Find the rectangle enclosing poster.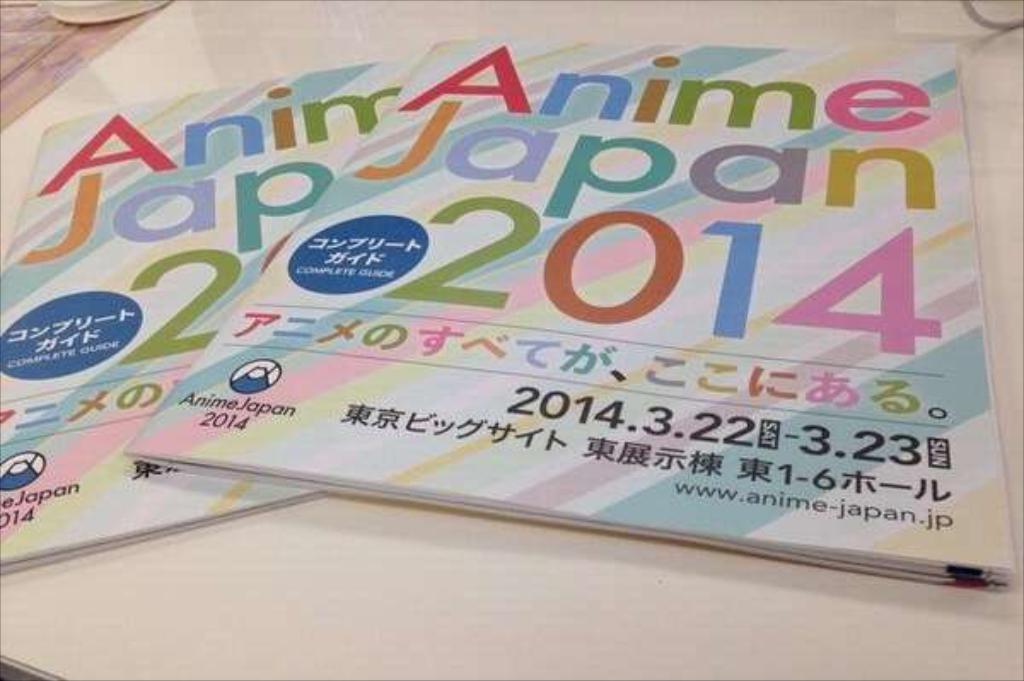
rect(0, 51, 410, 556).
